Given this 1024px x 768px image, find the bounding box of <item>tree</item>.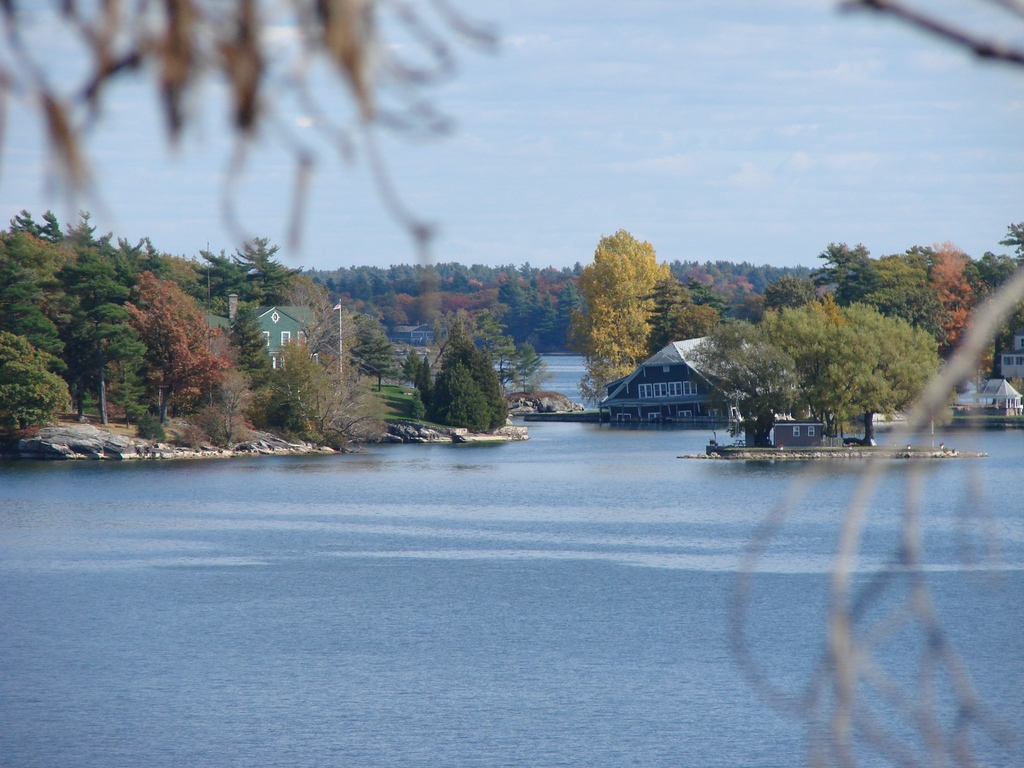
(678, 307, 800, 452).
